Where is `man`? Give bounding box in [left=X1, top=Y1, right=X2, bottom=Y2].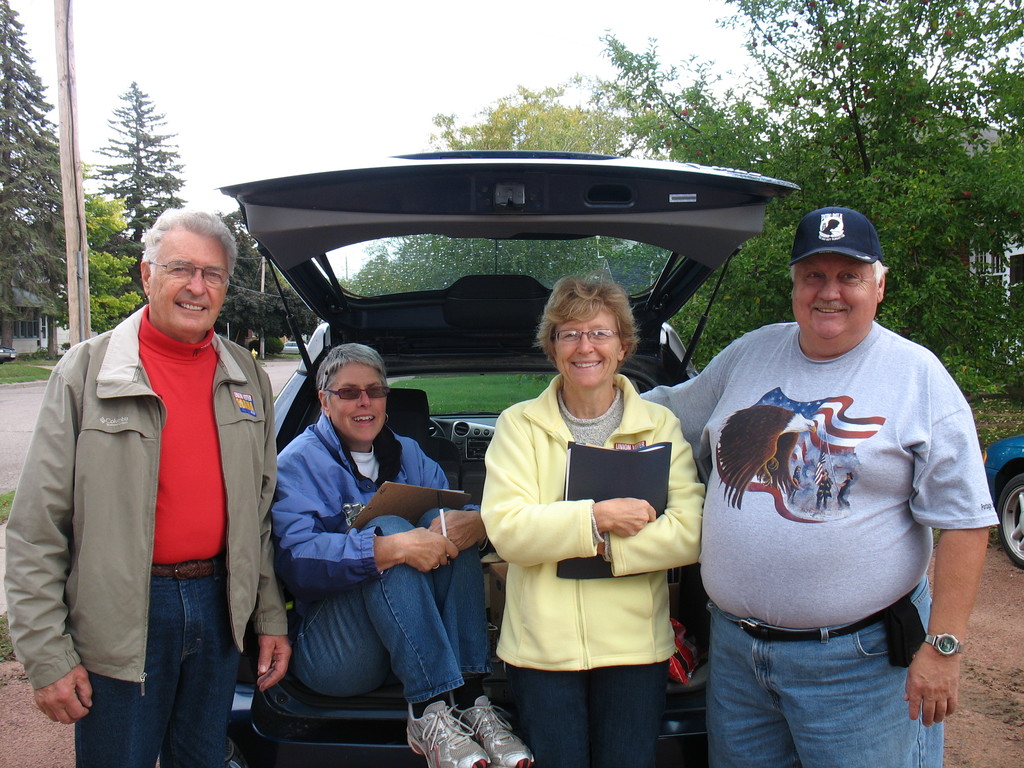
[left=631, top=206, right=998, bottom=767].
